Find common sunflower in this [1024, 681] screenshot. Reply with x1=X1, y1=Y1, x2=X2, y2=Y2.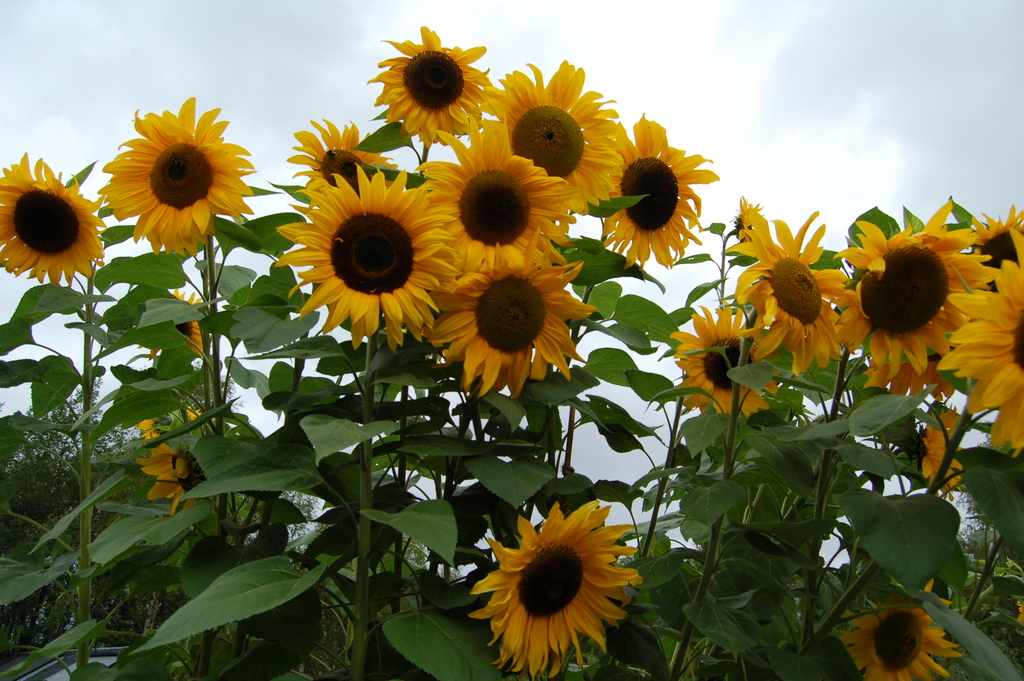
x1=595, y1=125, x2=723, y2=260.
